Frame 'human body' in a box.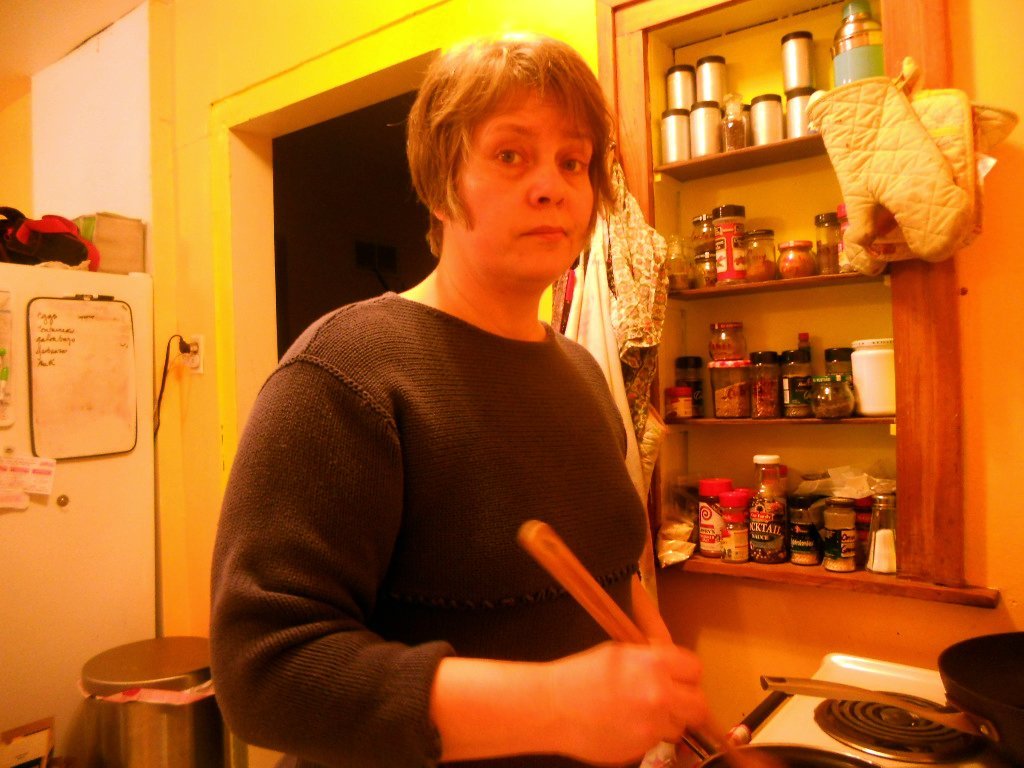
(216, 106, 683, 767).
